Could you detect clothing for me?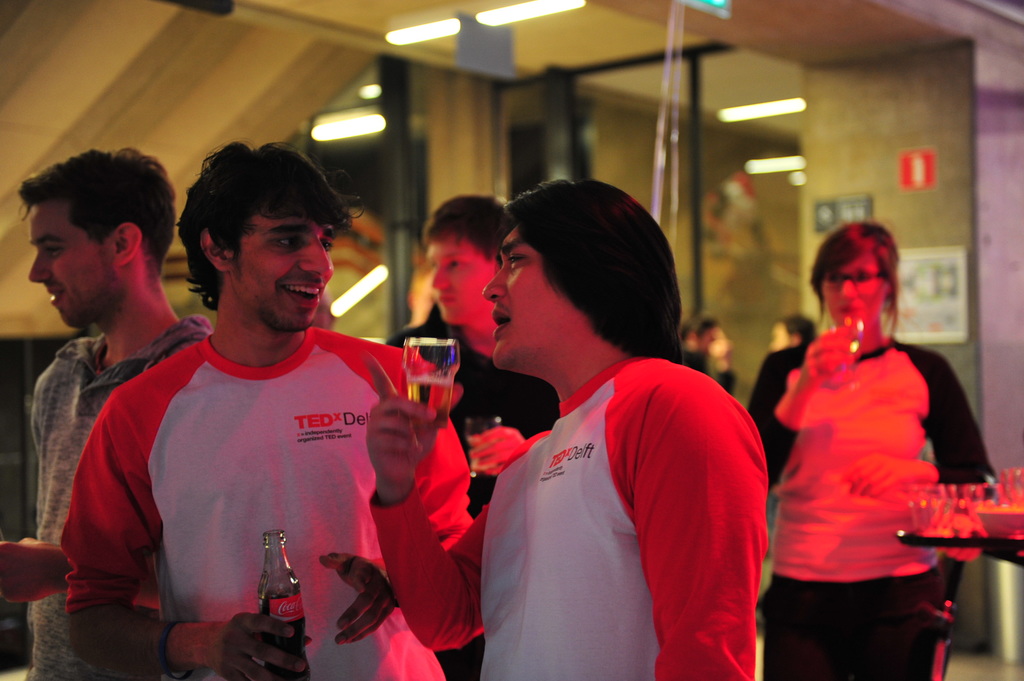
Detection result: Rect(365, 338, 768, 680).
